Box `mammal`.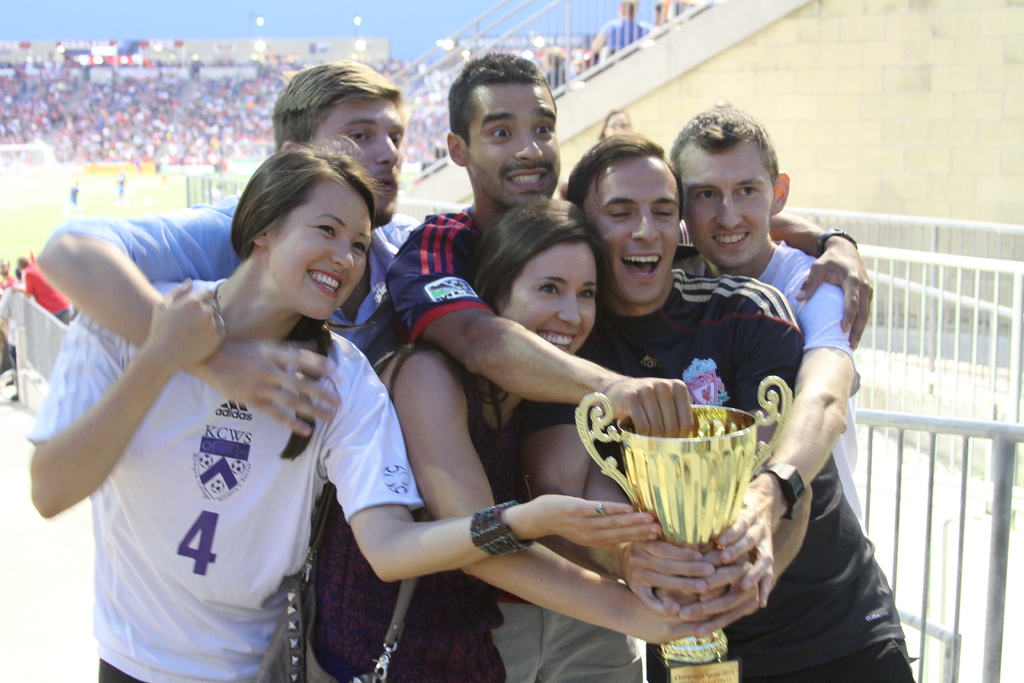
pyautogui.locateOnScreen(393, 45, 883, 682).
